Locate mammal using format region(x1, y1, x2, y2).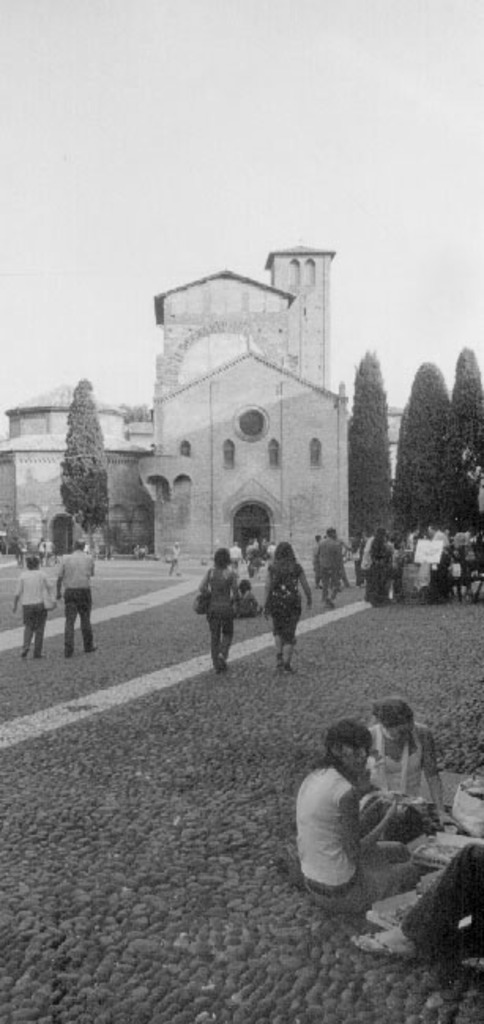
region(263, 539, 314, 671).
